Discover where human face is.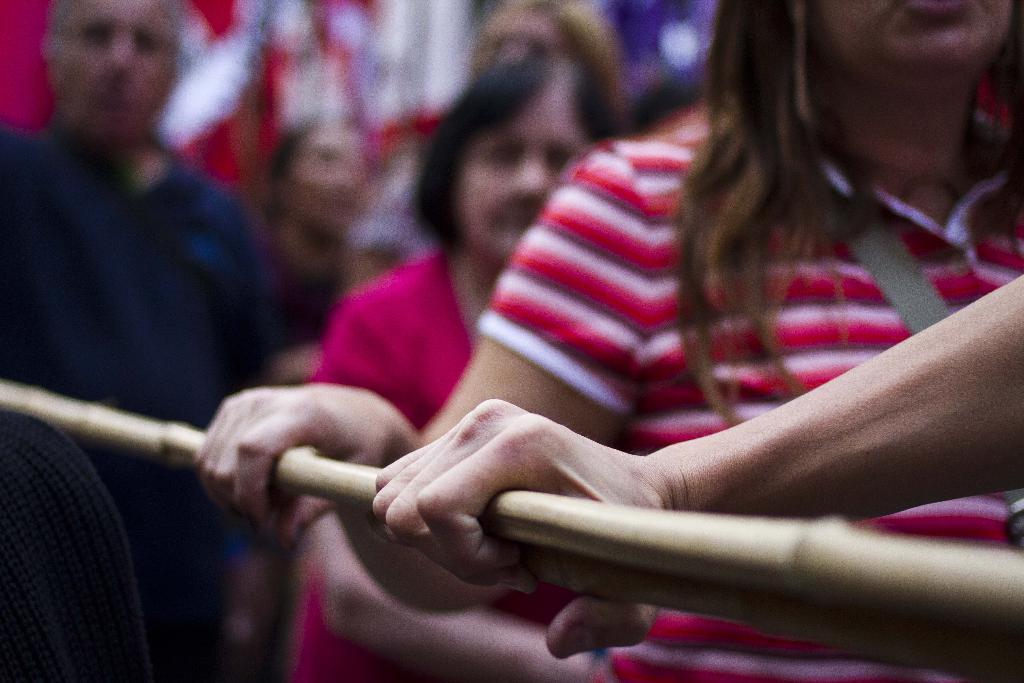
Discovered at [465, 100, 582, 260].
